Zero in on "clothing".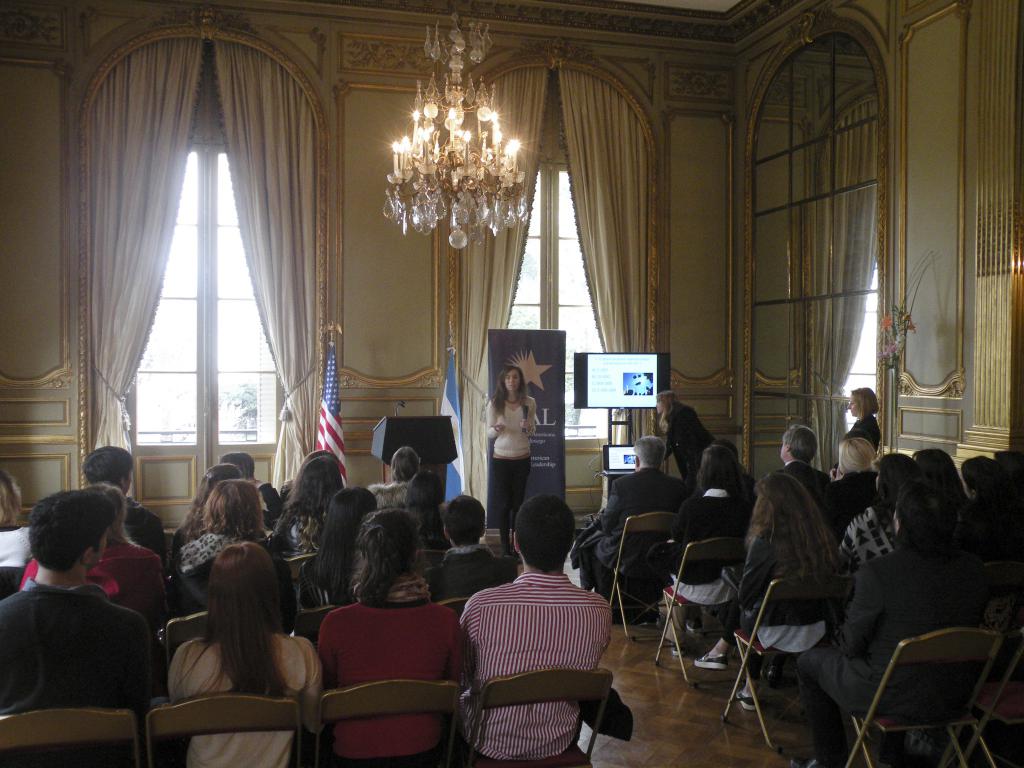
Zeroed in: (486,385,541,545).
